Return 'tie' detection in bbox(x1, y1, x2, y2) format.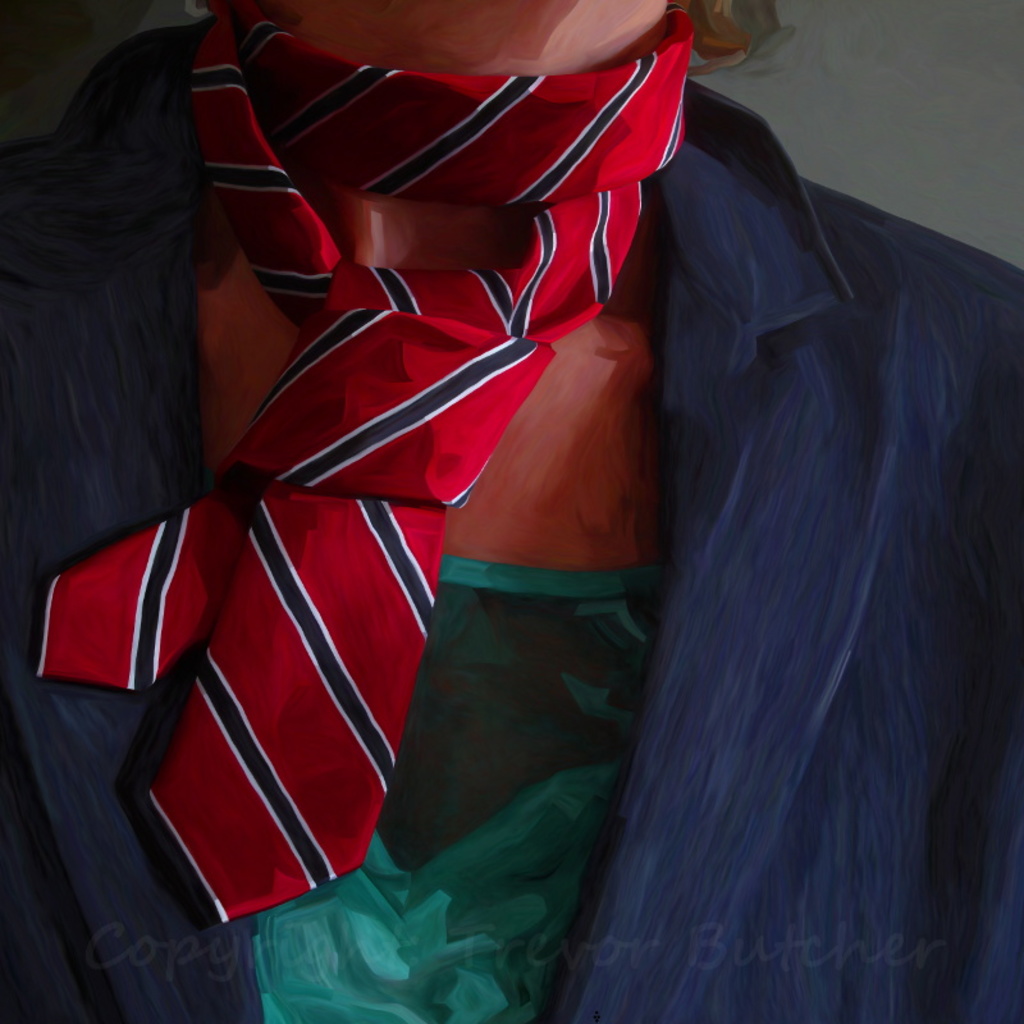
bbox(35, 4, 698, 924).
